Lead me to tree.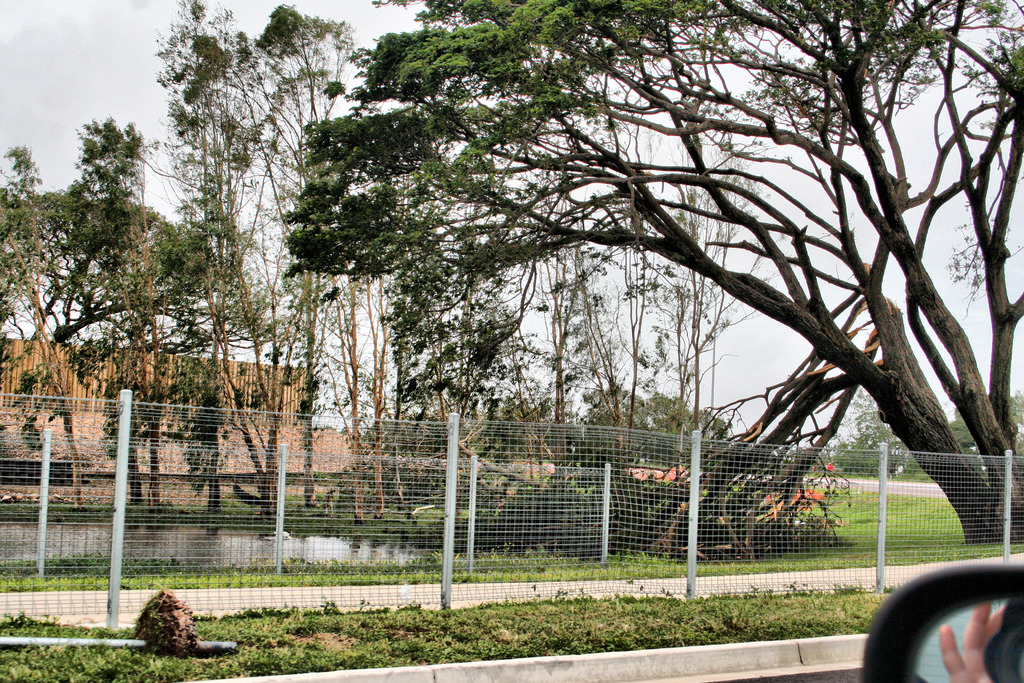
Lead to rect(279, 0, 1023, 573).
